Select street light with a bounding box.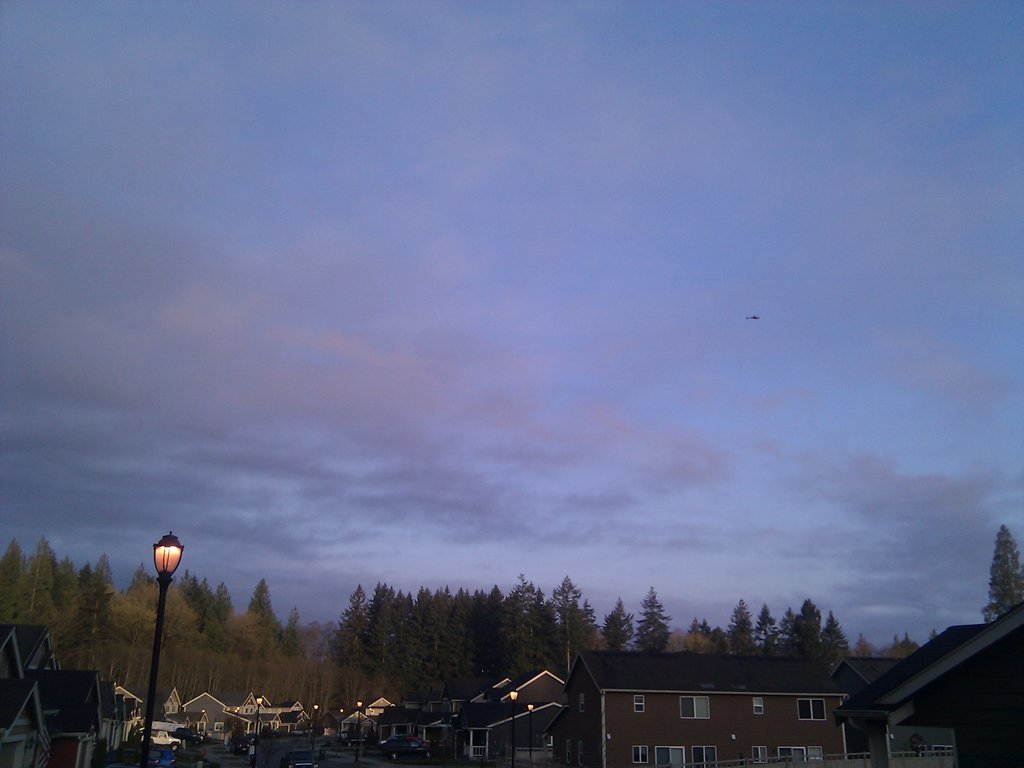
144,528,190,767.
